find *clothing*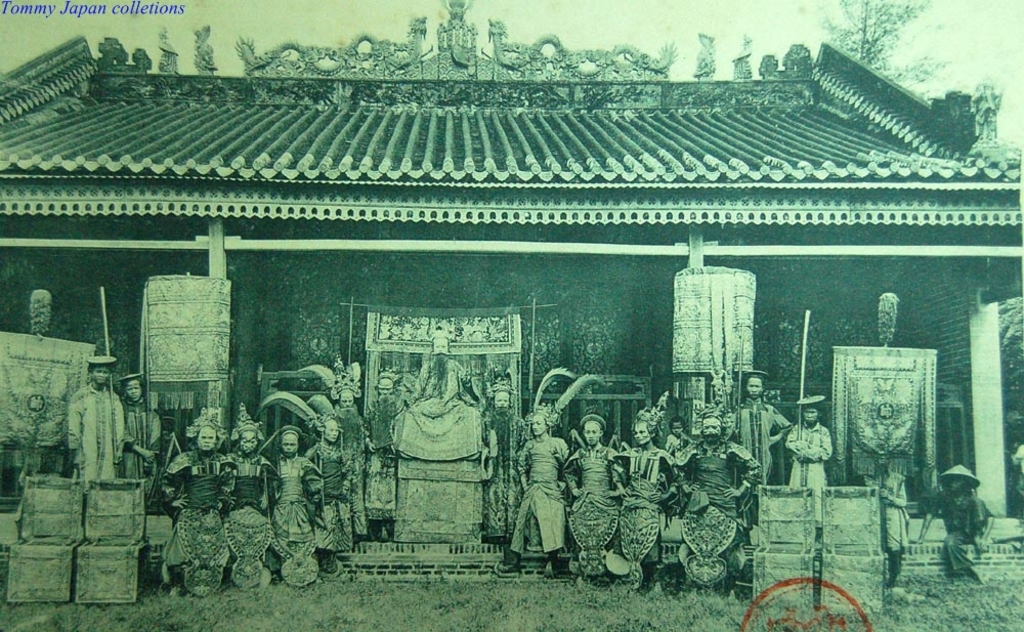
region(366, 399, 402, 525)
